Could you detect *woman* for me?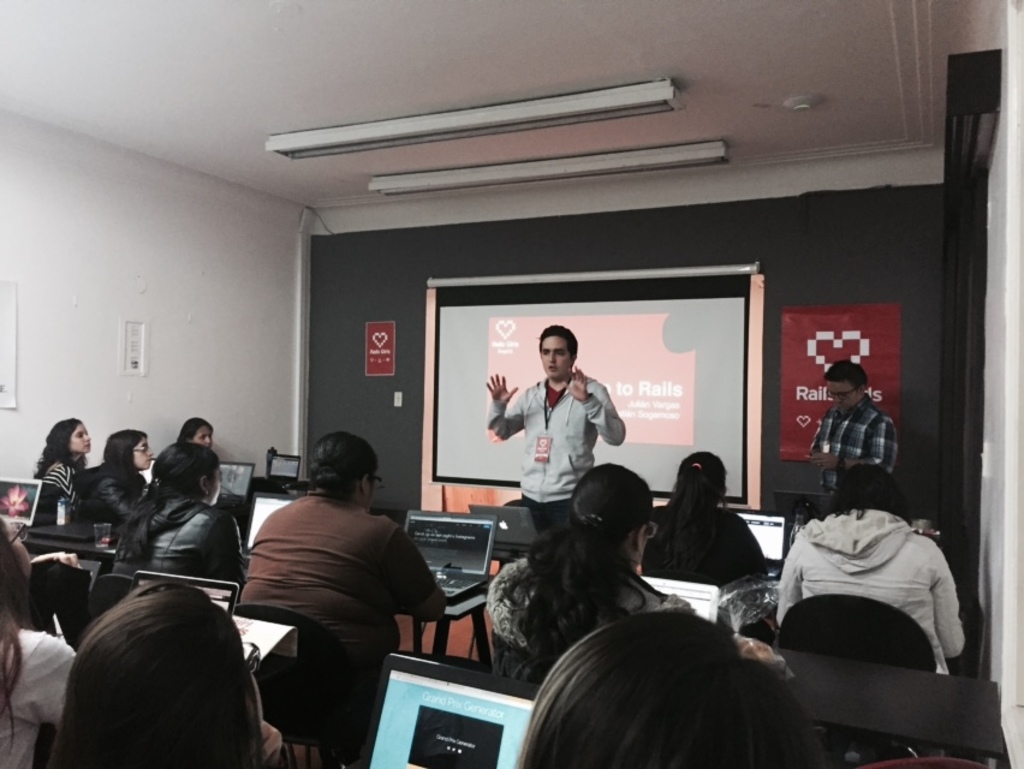
Detection result: [left=37, top=582, right=286, bottom=768].
